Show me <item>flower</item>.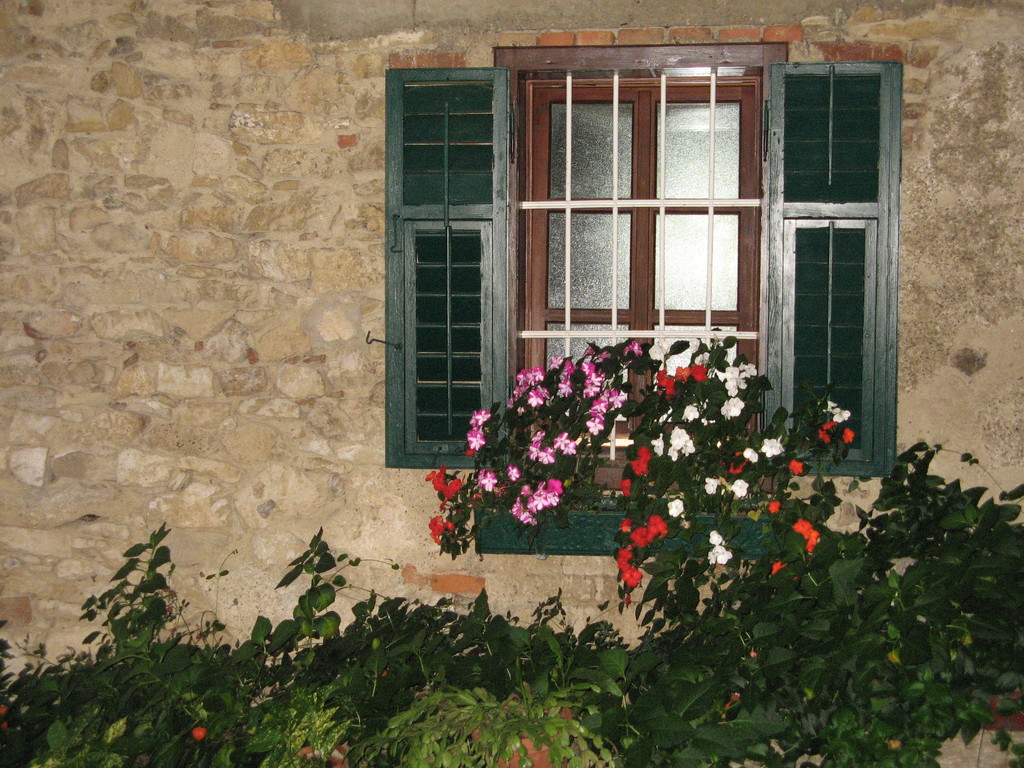
<item>flower</item> is here: BBox(566, 440, 576, 454).
